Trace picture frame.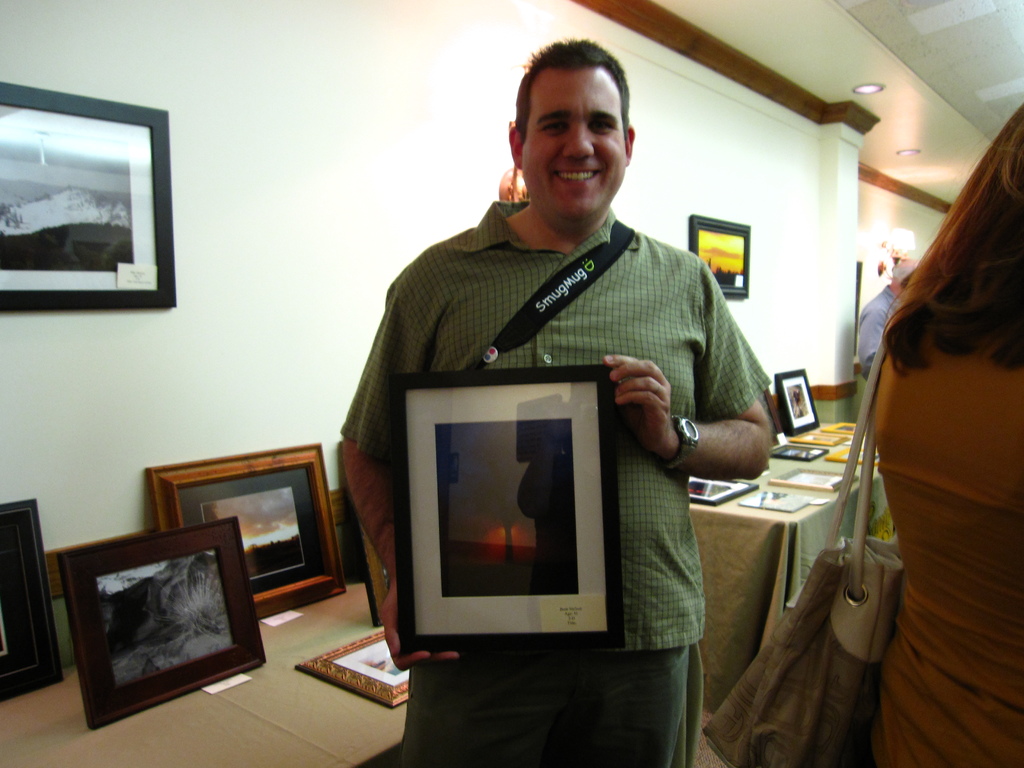
Traced to <bbox>824, 444, 877, 466</bbox>.
